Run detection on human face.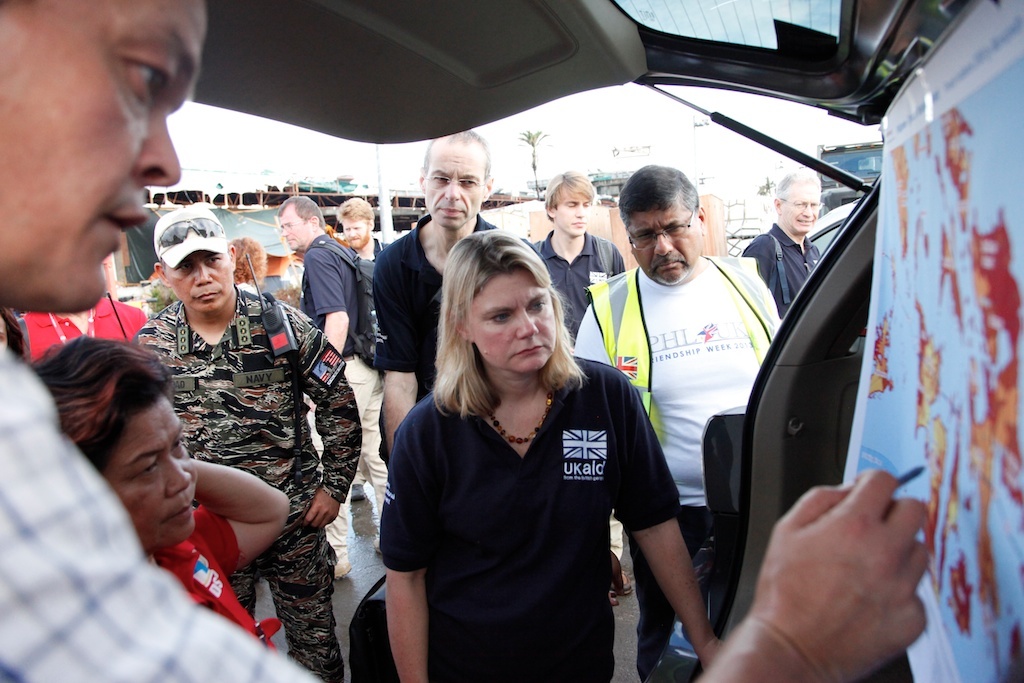
Result: pyautogui.locateOnScreen(346, 216, 371, 243).
